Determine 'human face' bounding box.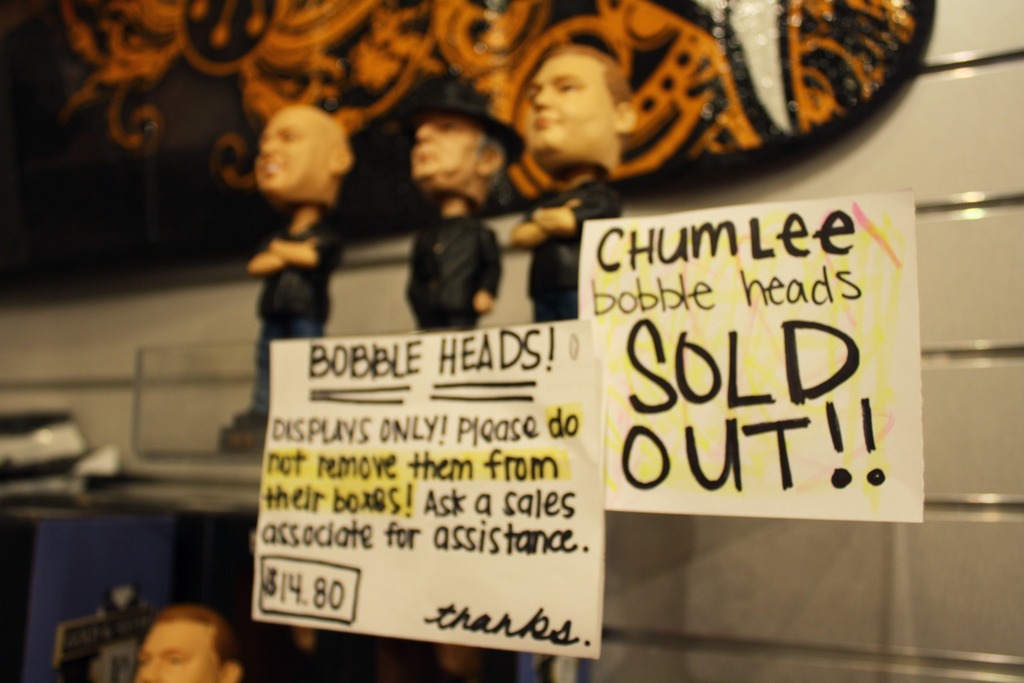
Determined: region(256, 104, 331, 190).
